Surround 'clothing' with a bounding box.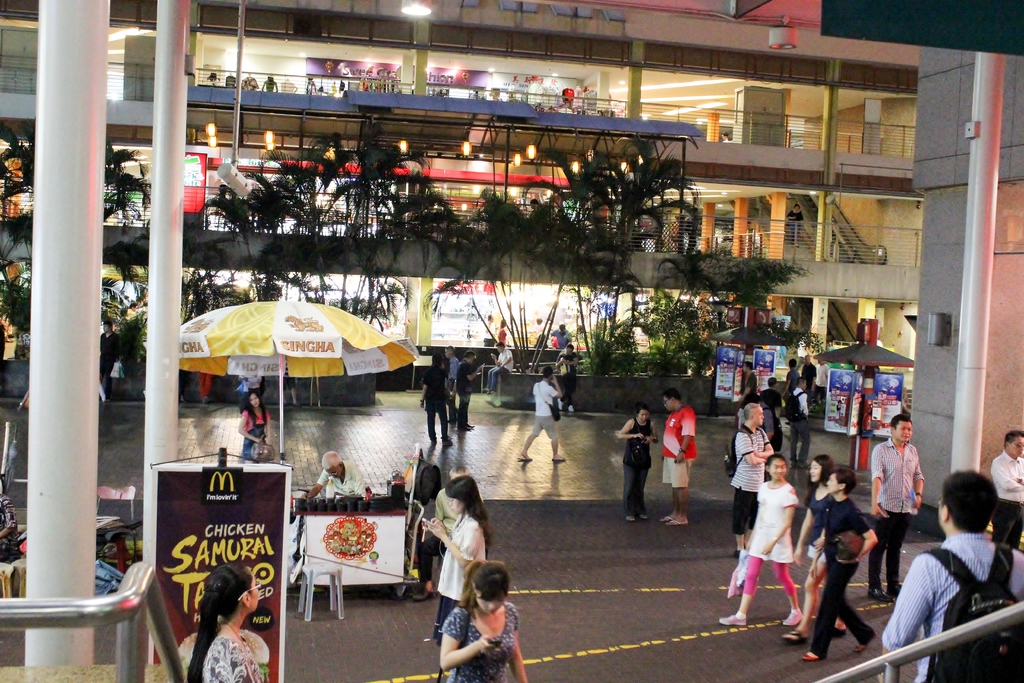
866:436:926:595.
